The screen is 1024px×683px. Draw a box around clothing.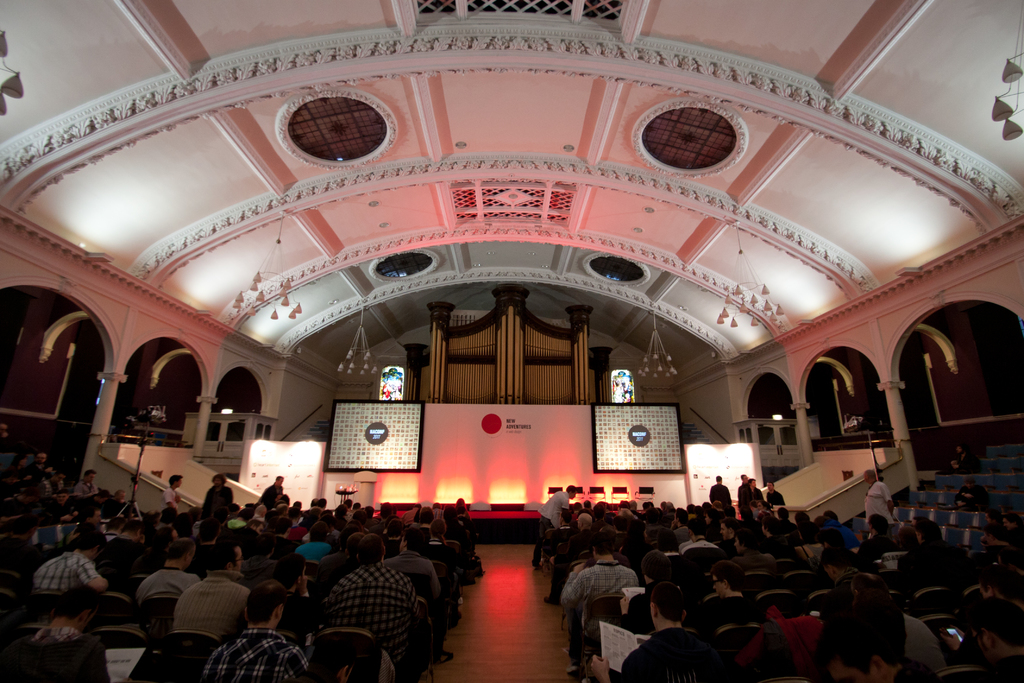
box(991, 651, 1023, 682).
